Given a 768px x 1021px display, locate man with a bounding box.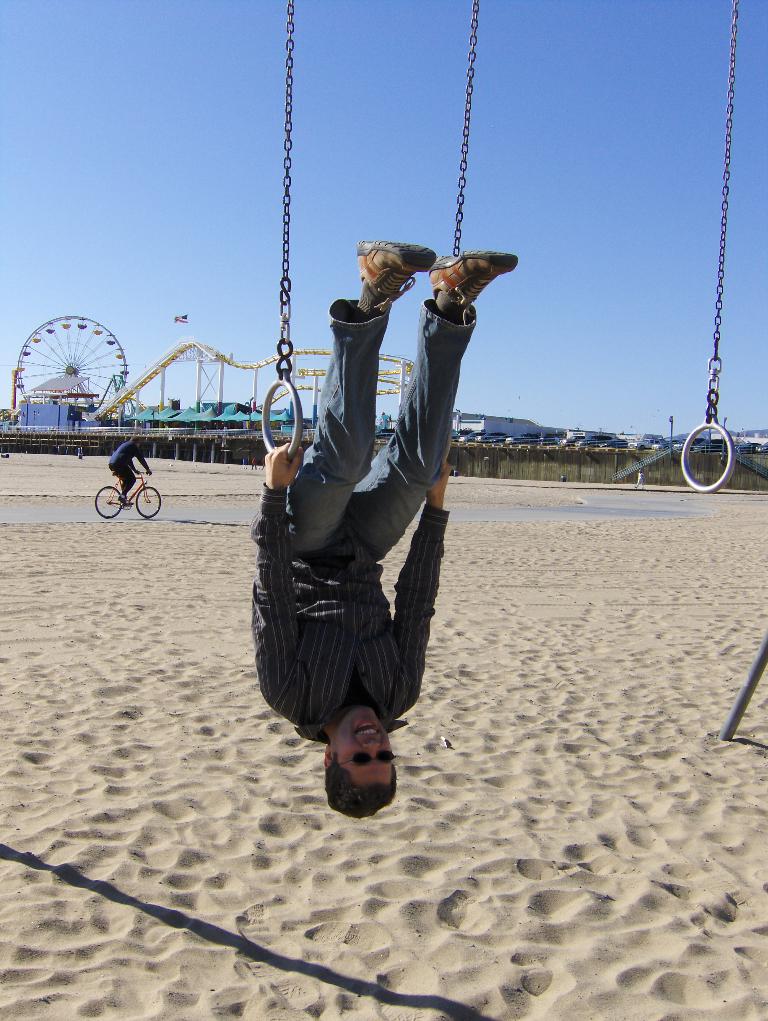
Located: rect(106, 436, 153, 505).
